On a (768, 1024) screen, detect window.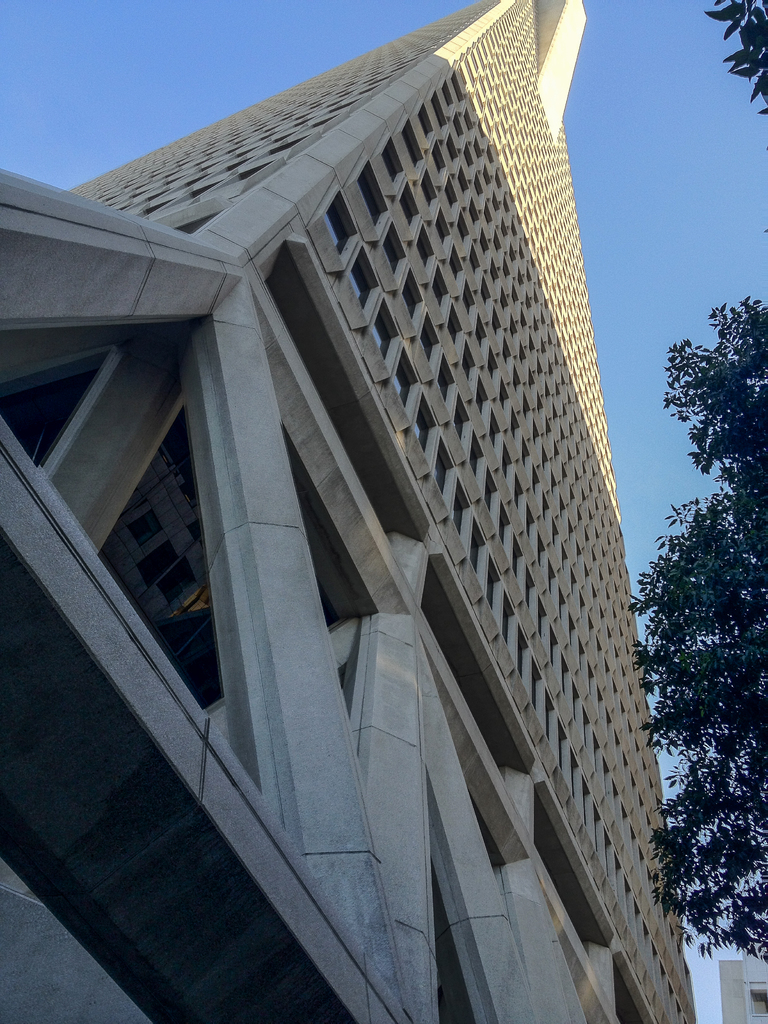
[600,755,616,809].
